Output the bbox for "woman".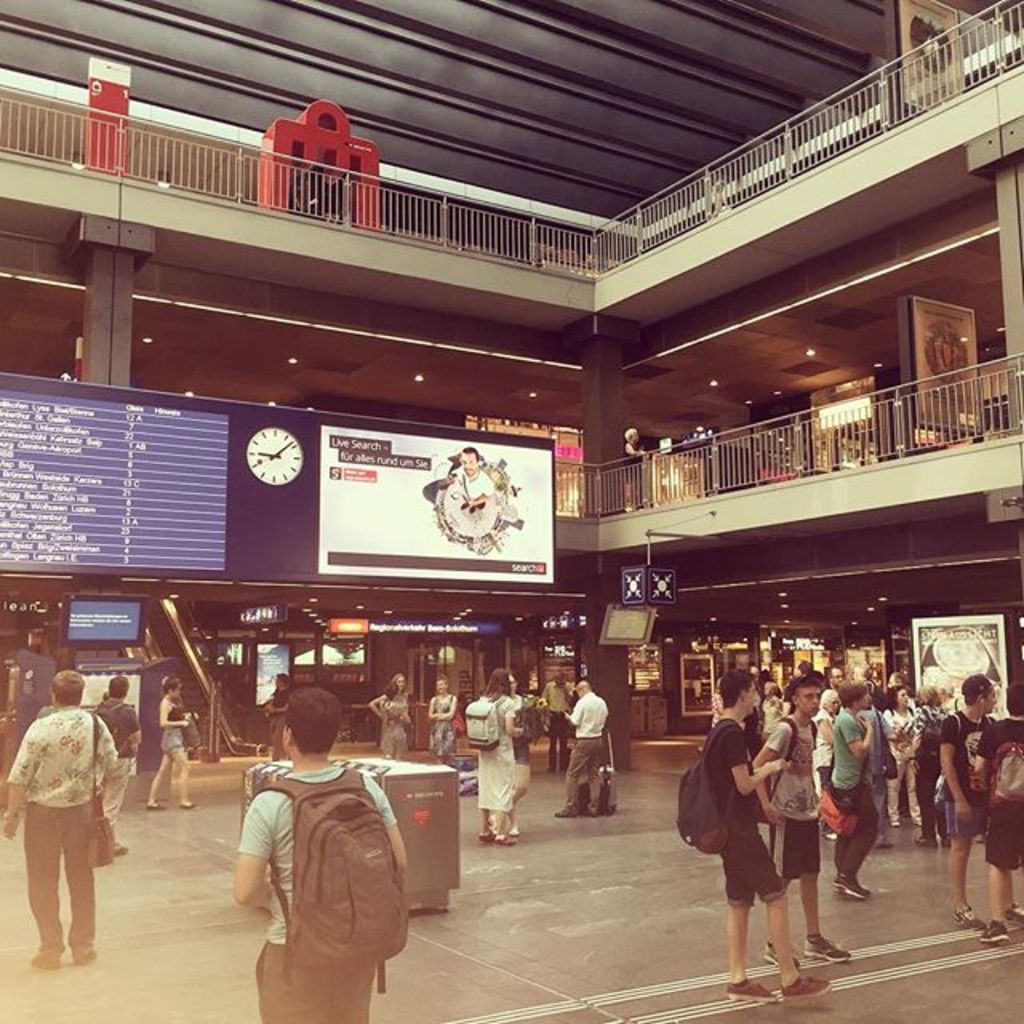
368, 672, 416, 762.
